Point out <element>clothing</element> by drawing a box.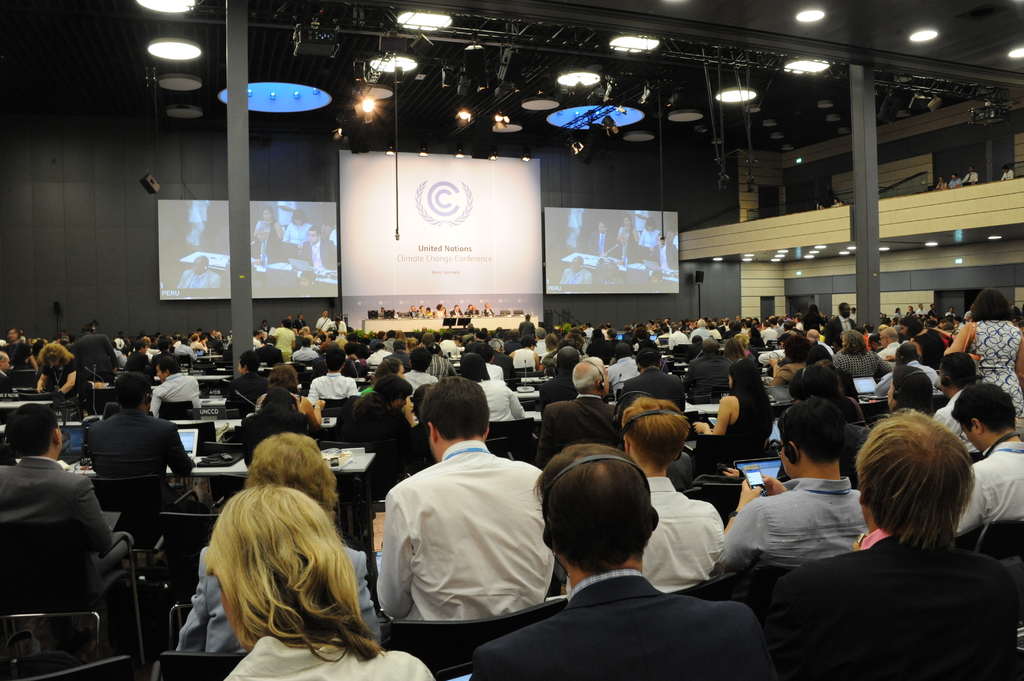
633:209:646:231.
